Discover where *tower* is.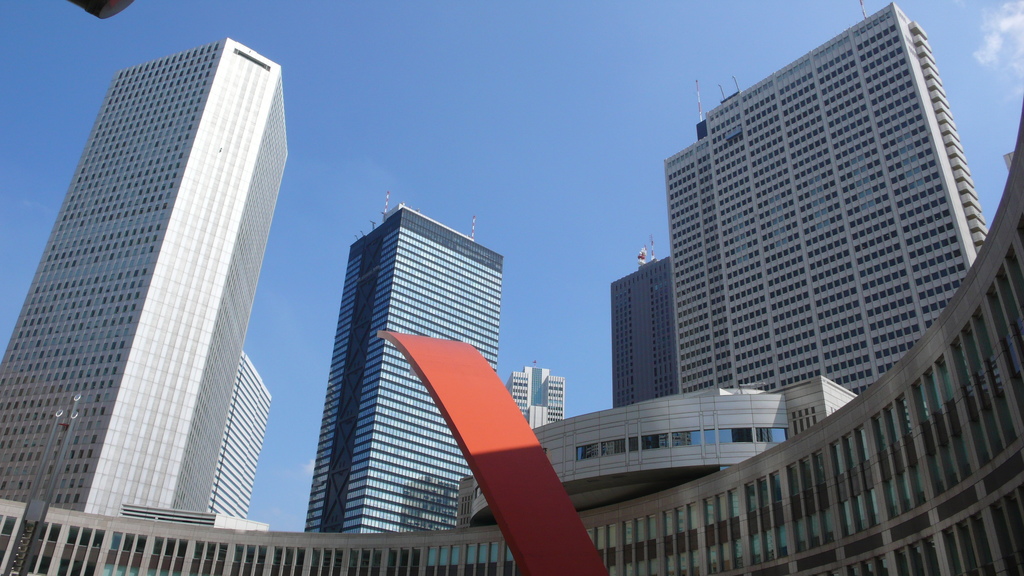
Discovered at 665,1,988,394.
